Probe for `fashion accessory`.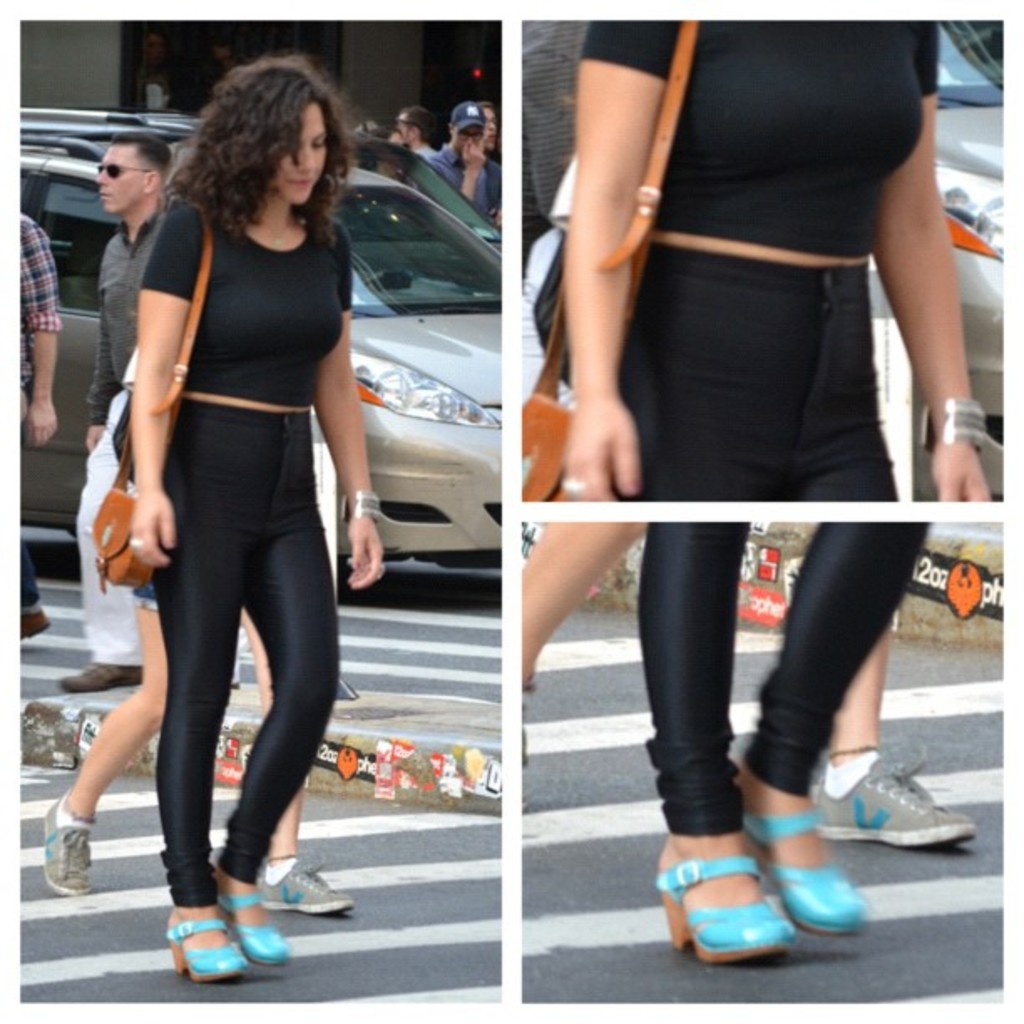
Probe result: detection(920, 395, 992, 453).
